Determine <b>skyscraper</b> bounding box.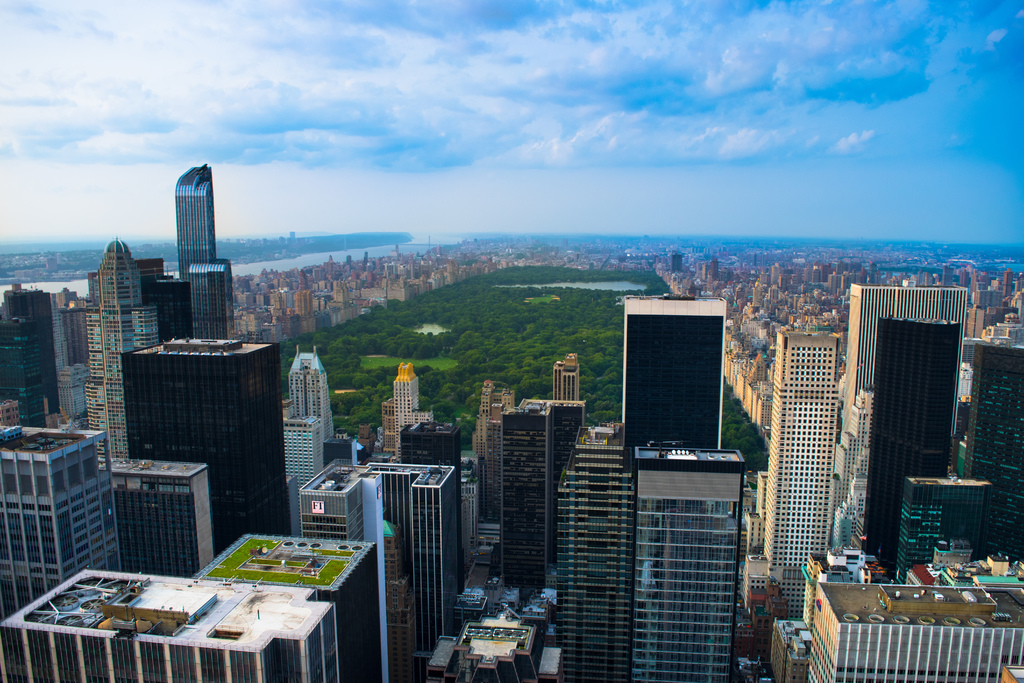
Determined: locate(614, 296, 734, 455).
